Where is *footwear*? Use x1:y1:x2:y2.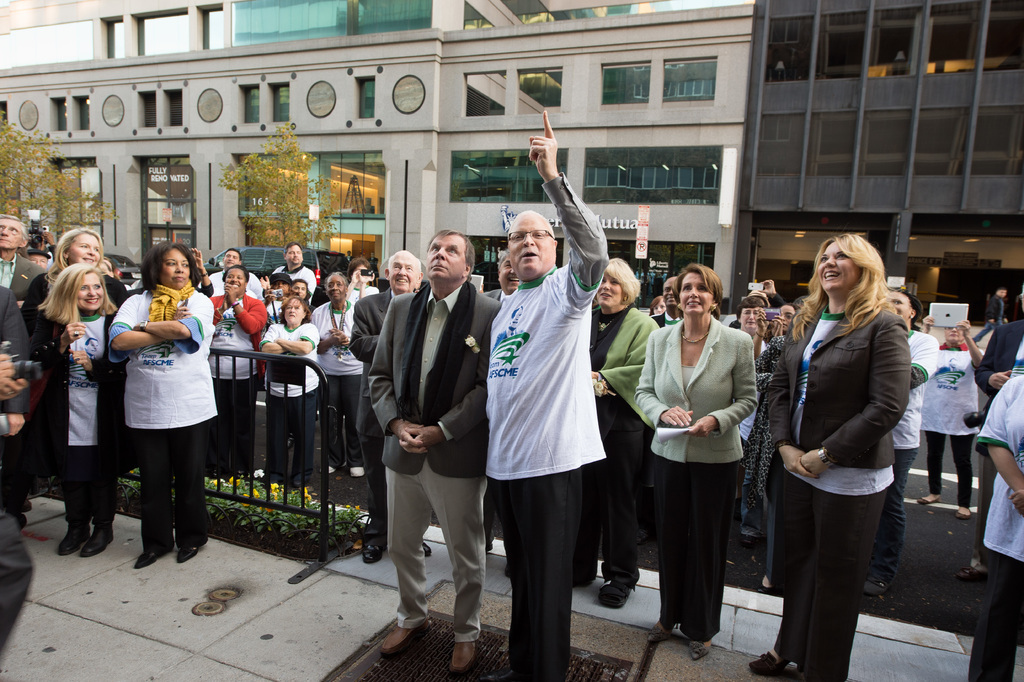
131:554:155:570.
